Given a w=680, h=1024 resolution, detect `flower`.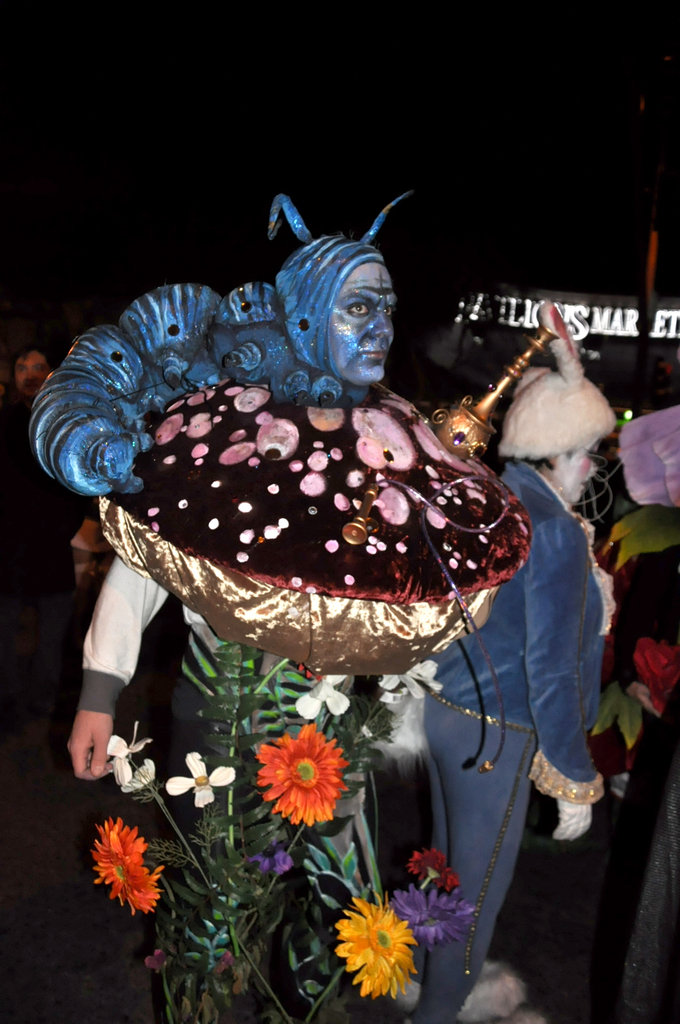
box(630, 637, 679, 707).
